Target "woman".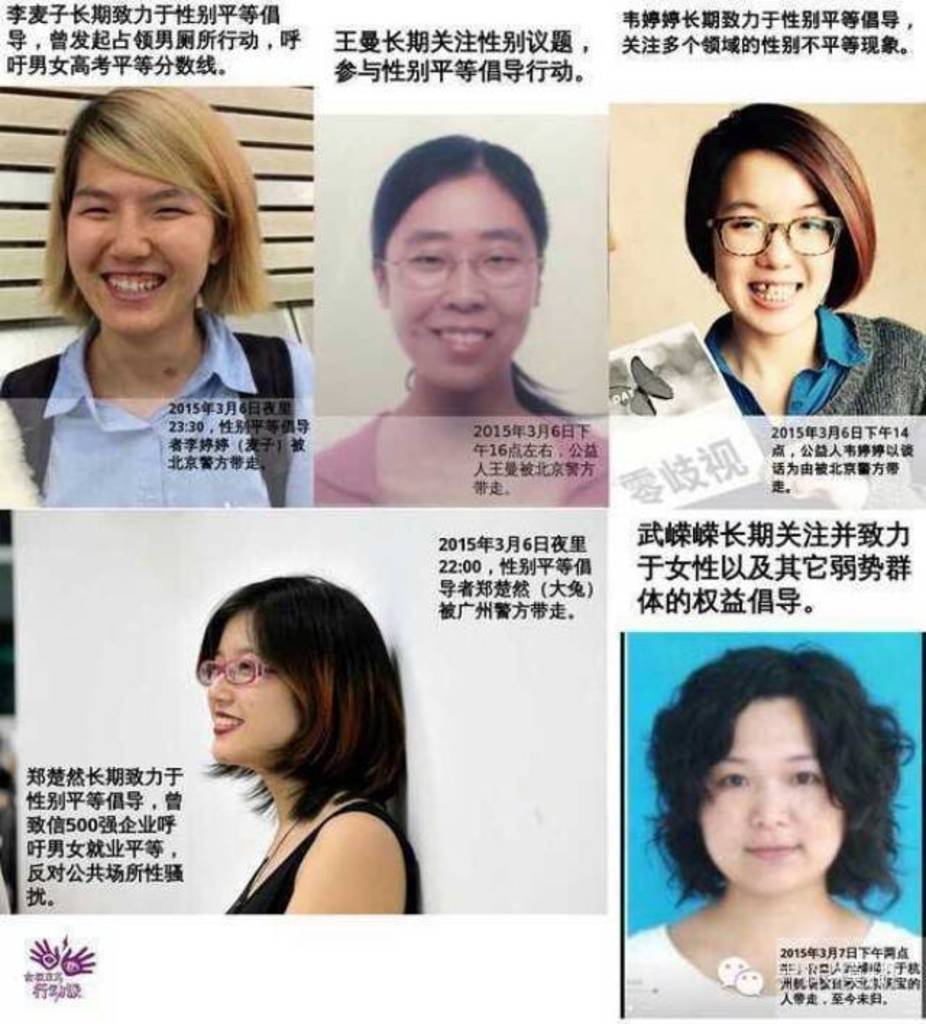
Target region: <region>598, 98, 925, 512</region>.
